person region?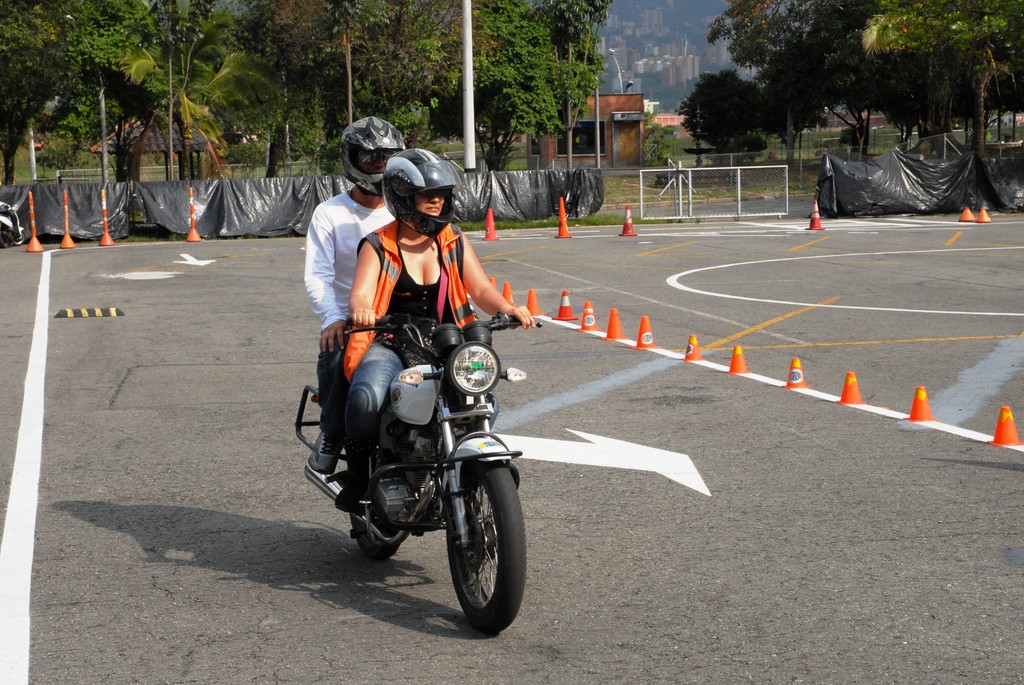
[left=324, top=145, right=541, bottom=526]
